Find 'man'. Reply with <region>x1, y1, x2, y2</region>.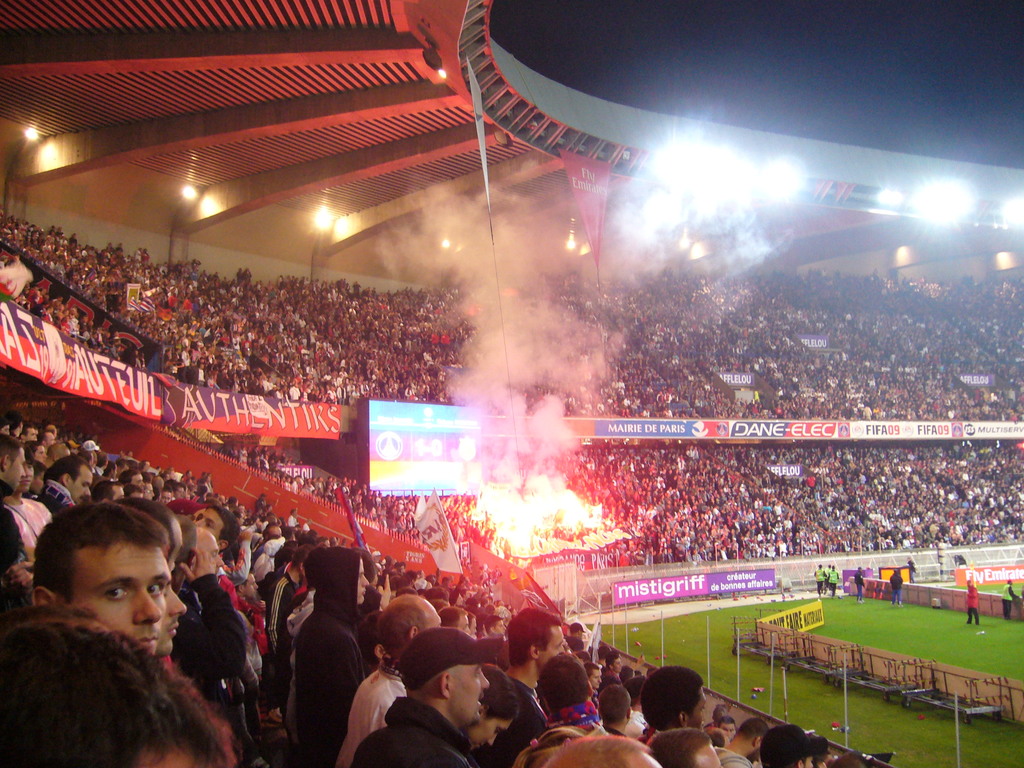
<region>966, 576, 984, 623</region>.
